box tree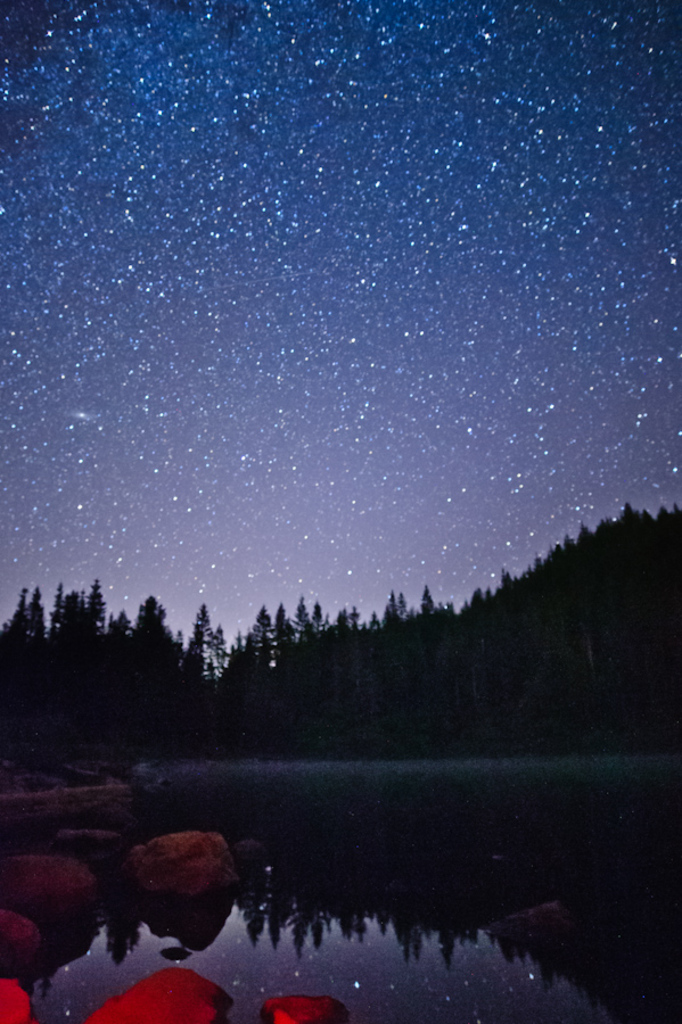
44:586:60:630
